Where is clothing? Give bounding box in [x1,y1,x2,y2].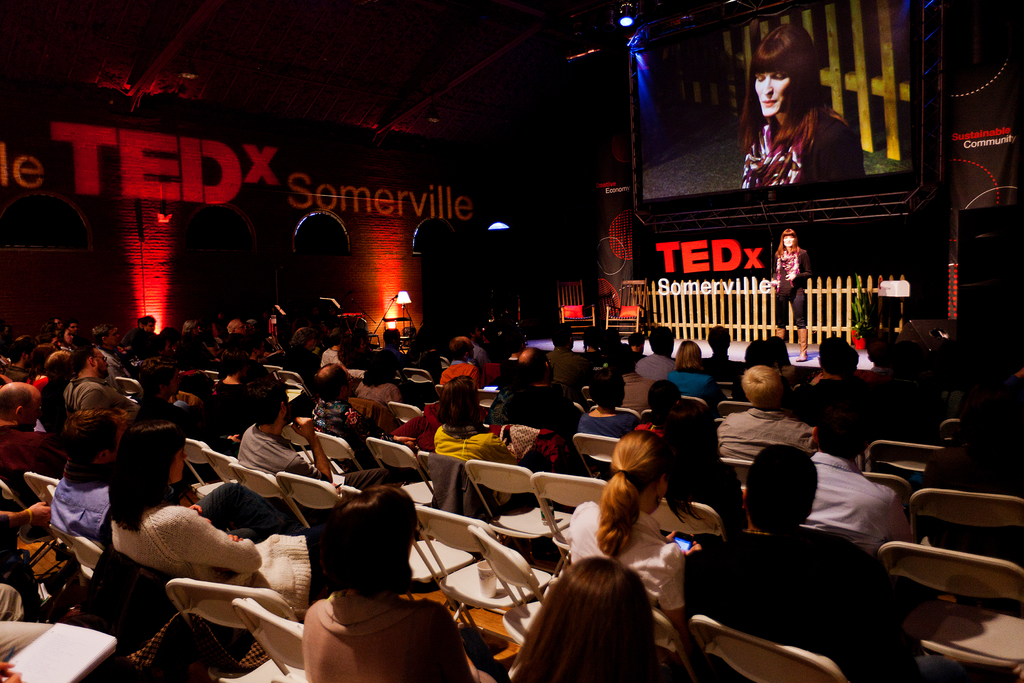
[771,245,813,331].
